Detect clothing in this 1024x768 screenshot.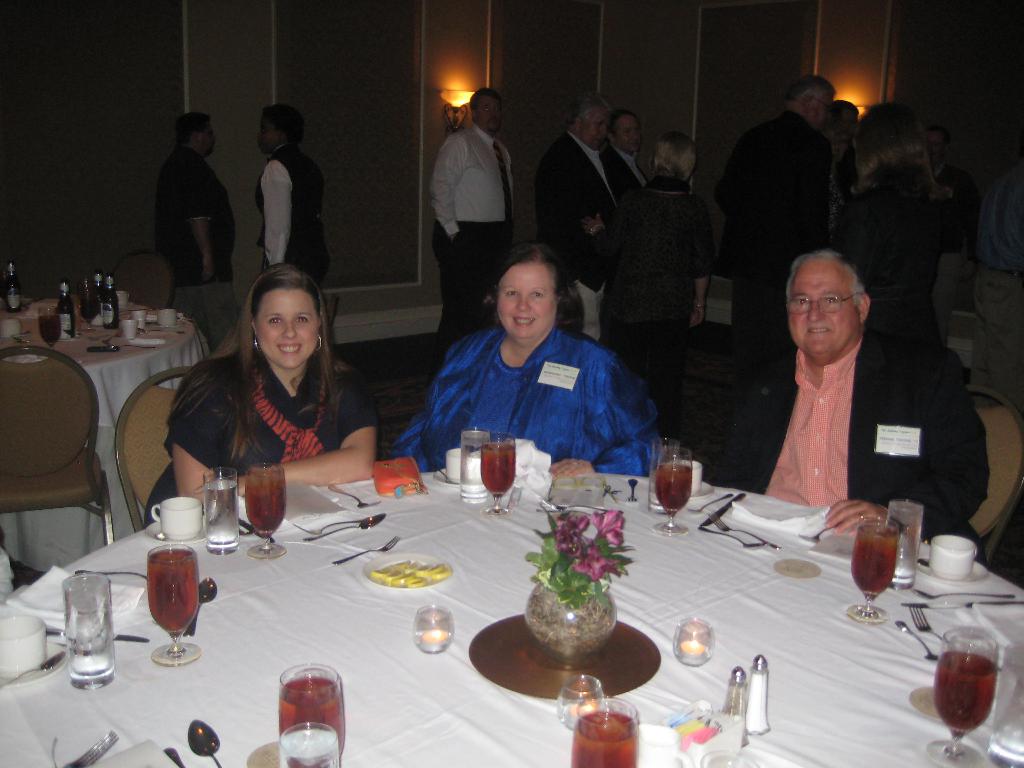
Detection: 975,167,1023,420.
